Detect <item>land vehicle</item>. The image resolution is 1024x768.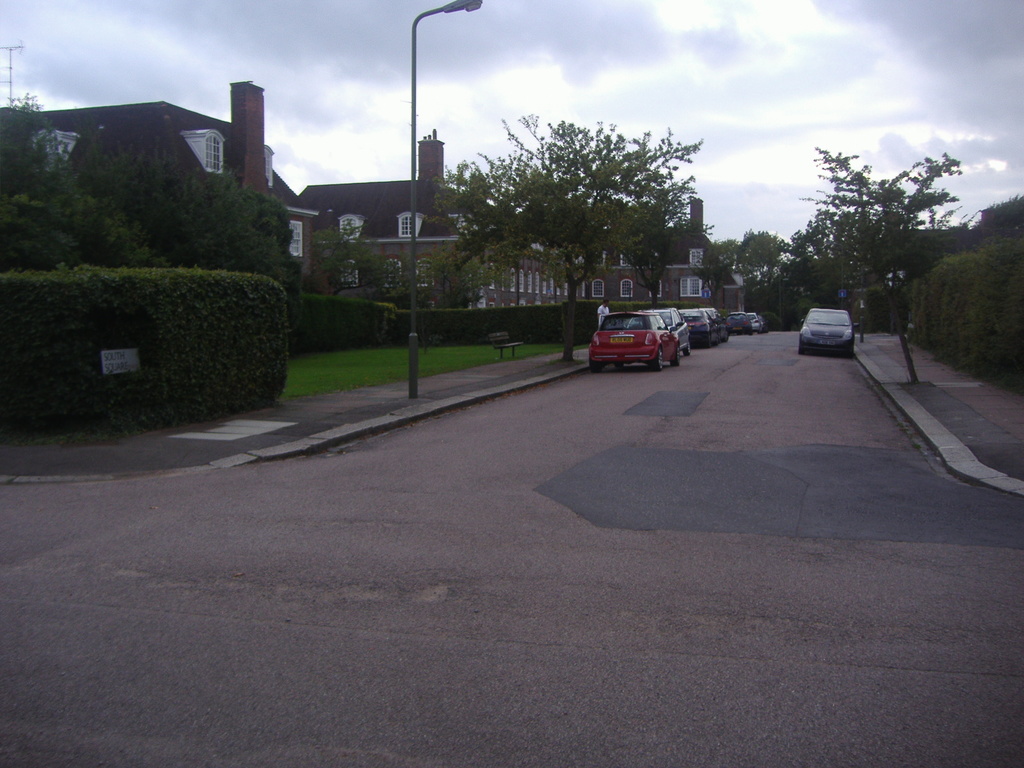
<region>799, 308, 860, 354</region>.
